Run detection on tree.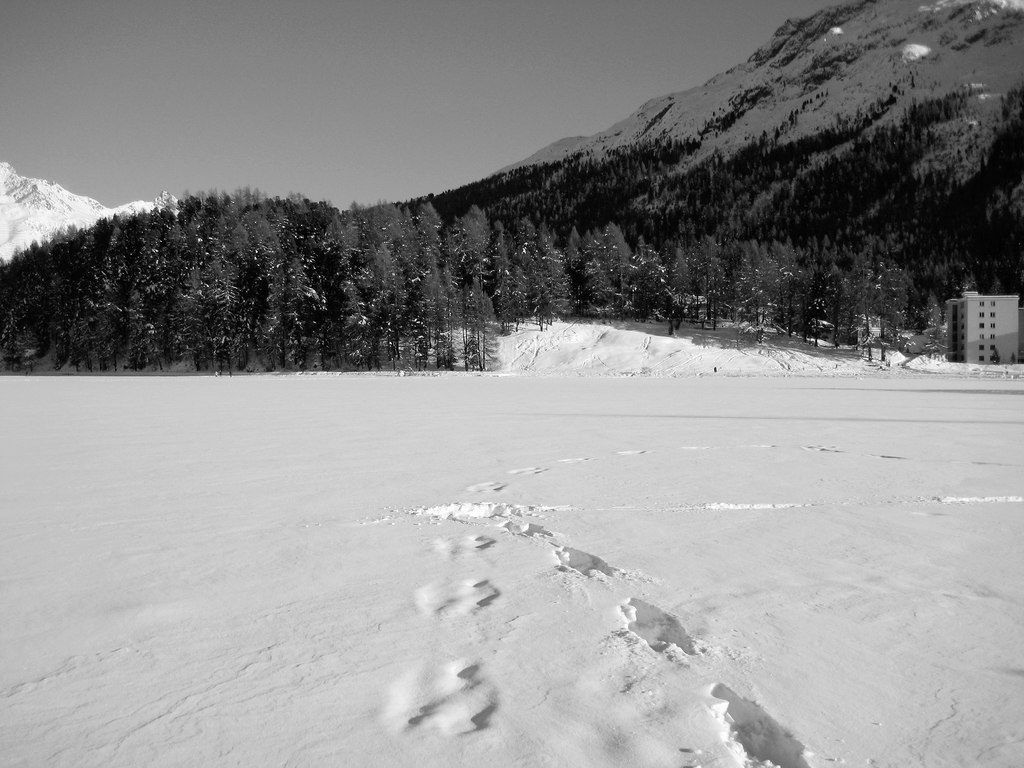
Result: BBox(0, 181, 498, 370).
